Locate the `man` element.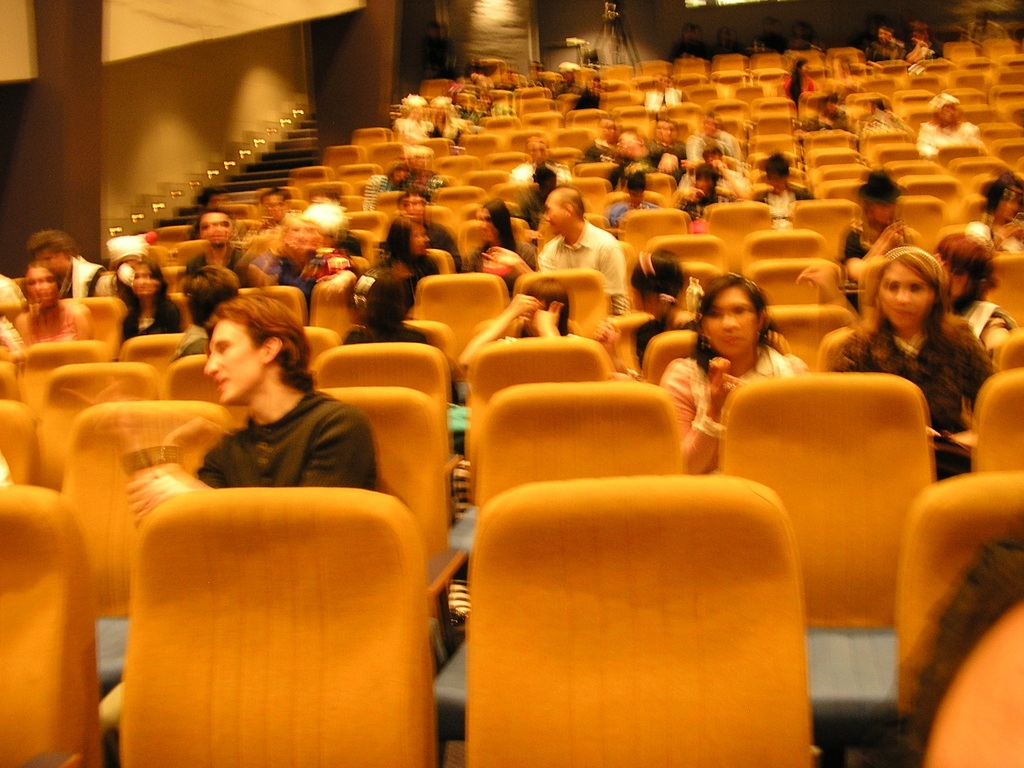
Element bbox: 26:228:112:300.
